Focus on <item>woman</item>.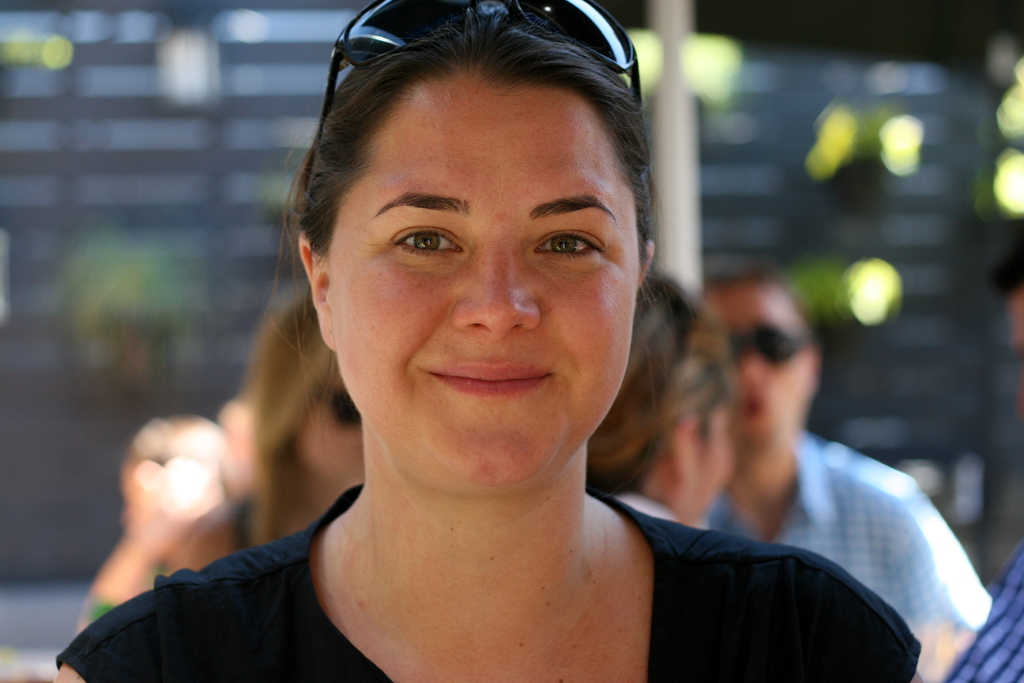
Focused at bbox(580, 261, 735, 527).
